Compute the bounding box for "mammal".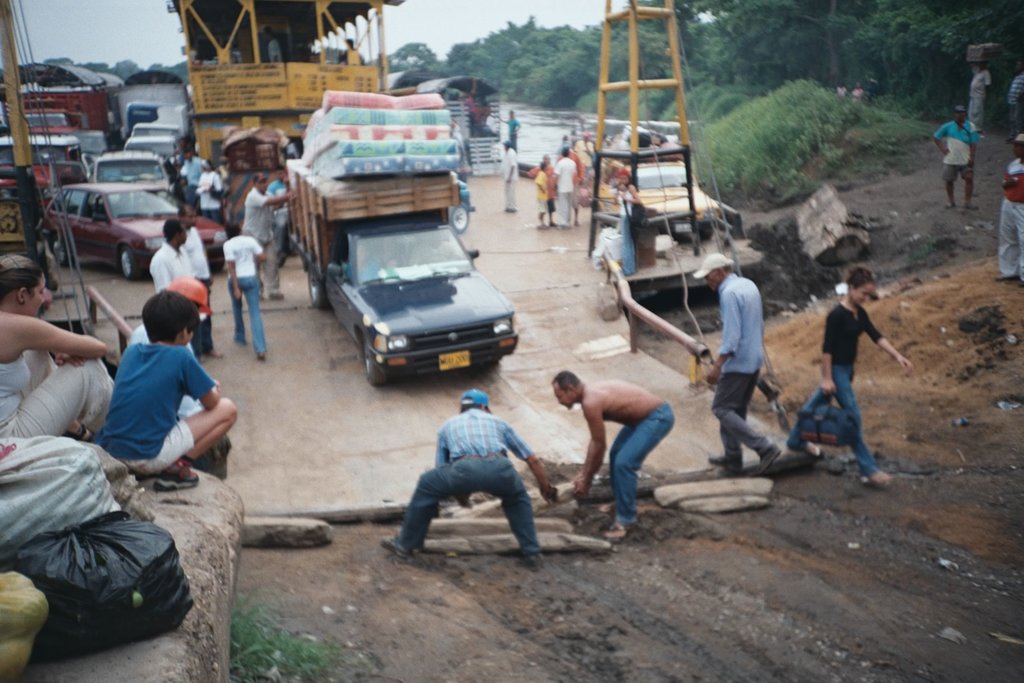
(927, 98, 984, 207).
